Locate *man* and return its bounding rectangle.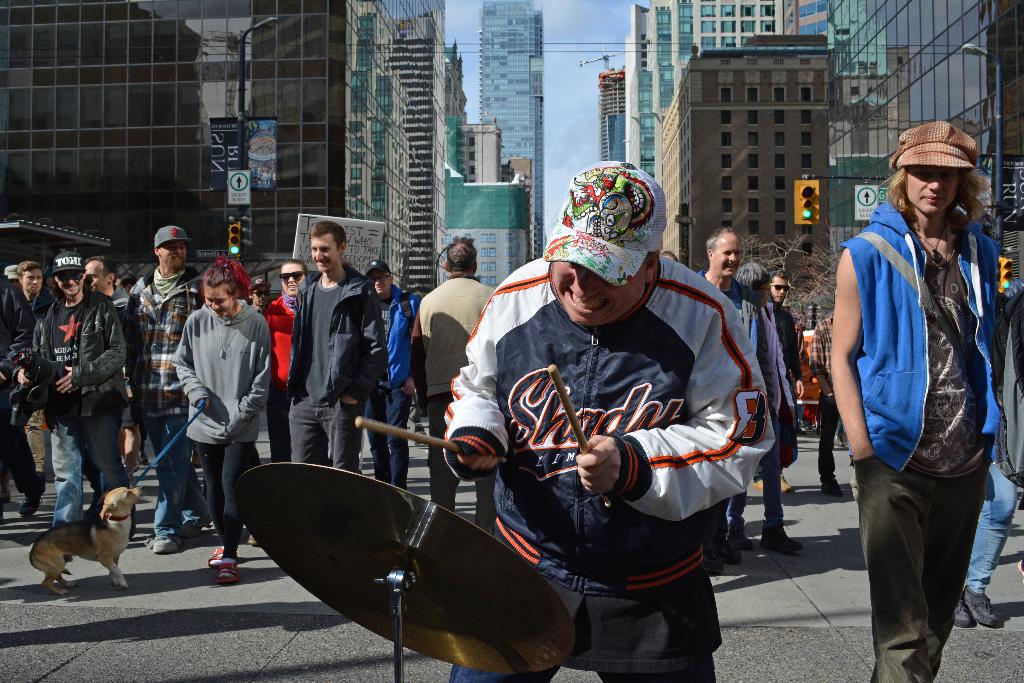
BBox(284, 221, 388, 472).
